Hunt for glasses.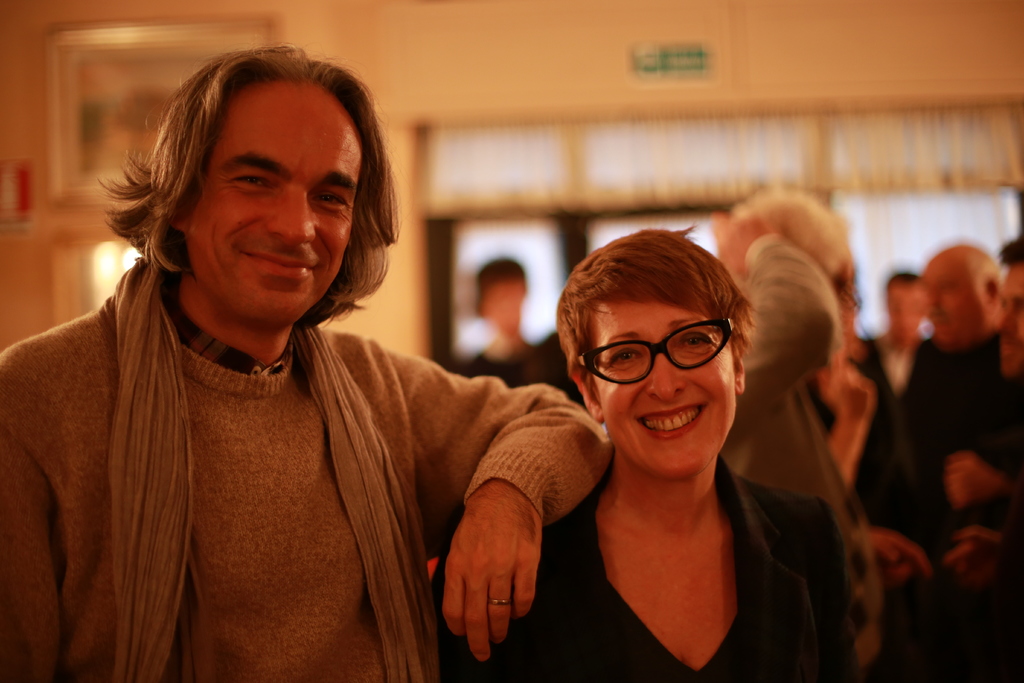
Hunted down at select_region(576, 322, 733, 383).
